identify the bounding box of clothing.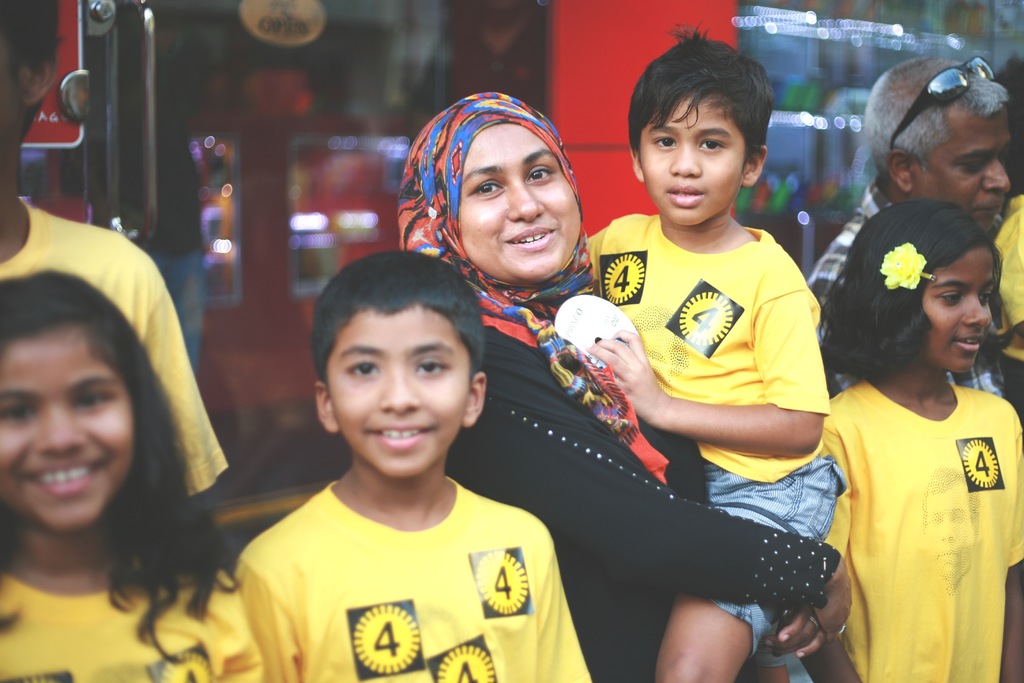
(x1=0, y1=179, x2=230, y2=508).
